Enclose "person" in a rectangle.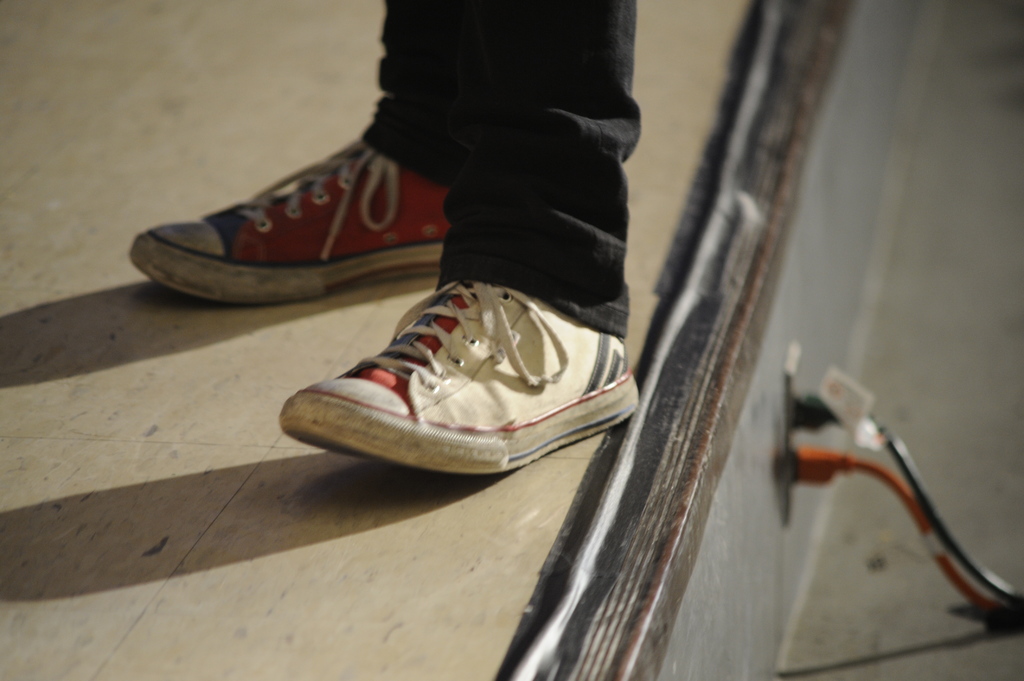
crop(130, 0, 636, 474).
